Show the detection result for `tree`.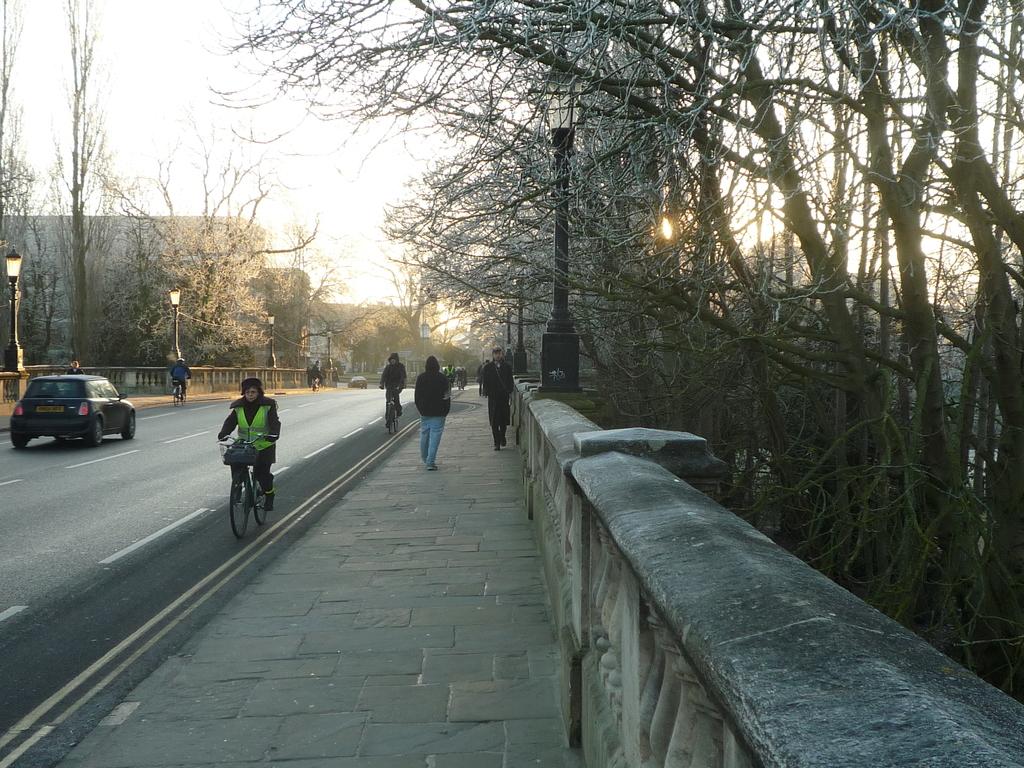
(x1=0, y1=0, x2=36, y2=253).
